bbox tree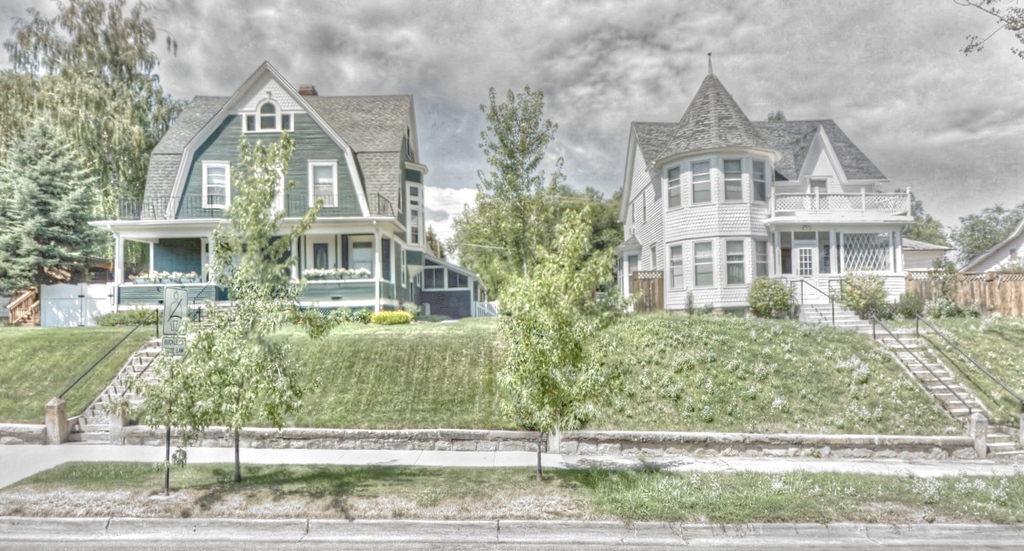
488,206,641,477
